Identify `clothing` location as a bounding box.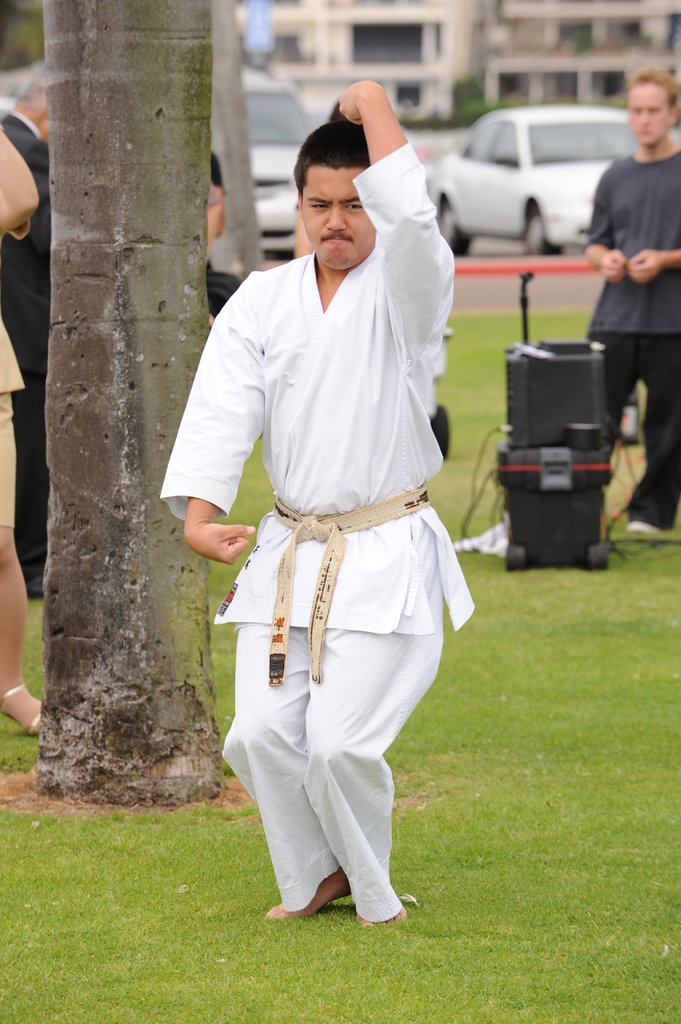
pyautogui.locateOnScreen(0, 319, 26, 529).
